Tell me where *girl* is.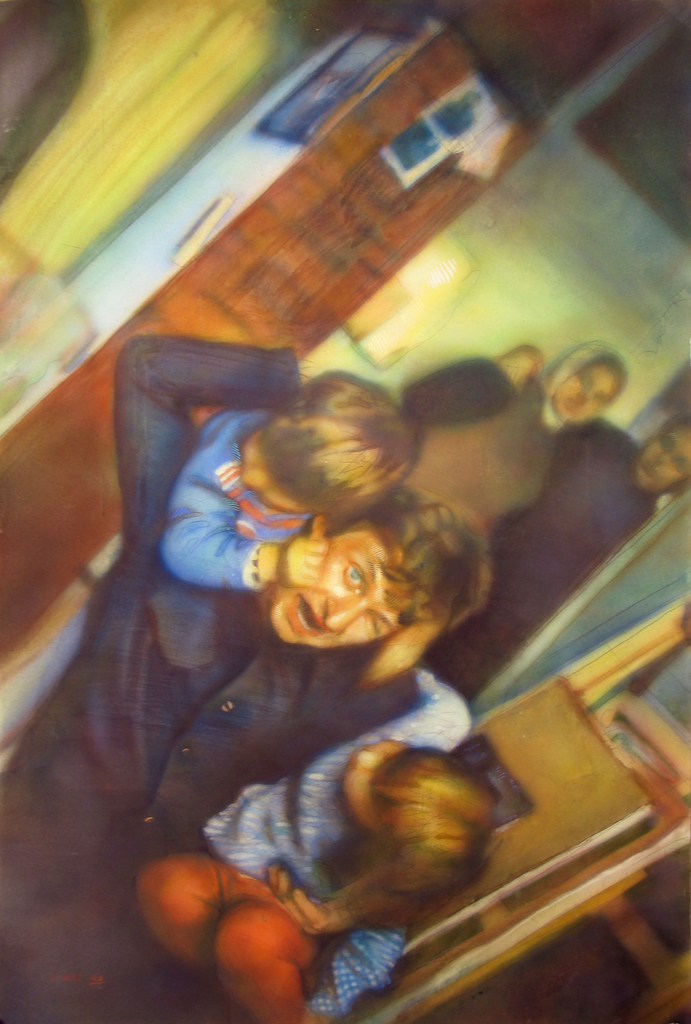
*girl* is at detection(403, 339, 627, 529).
